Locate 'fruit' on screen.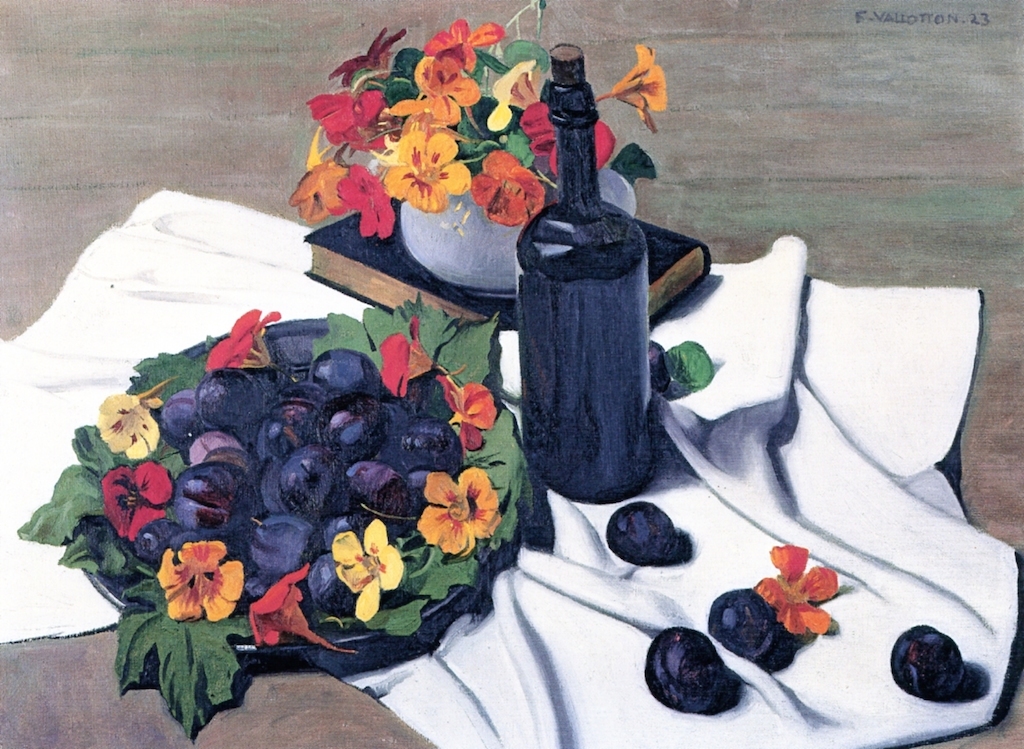
On screen at 646 626 729 715.
